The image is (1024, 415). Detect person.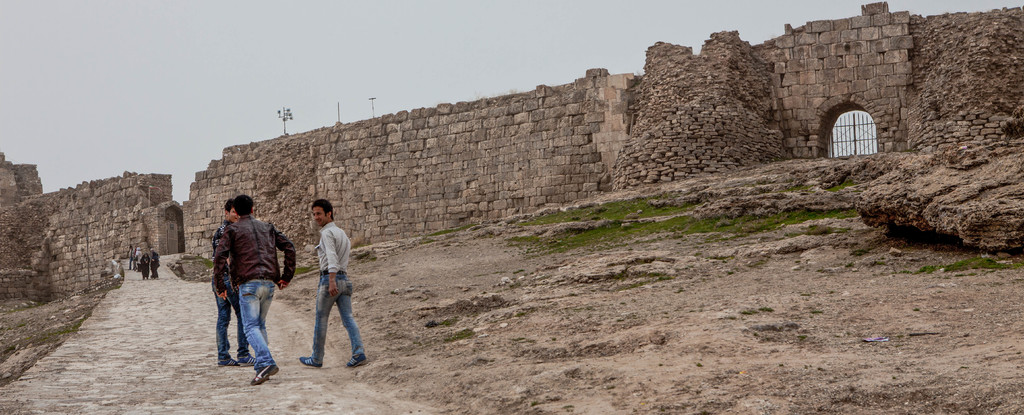
Detection: 206, 199, 264, 361.
